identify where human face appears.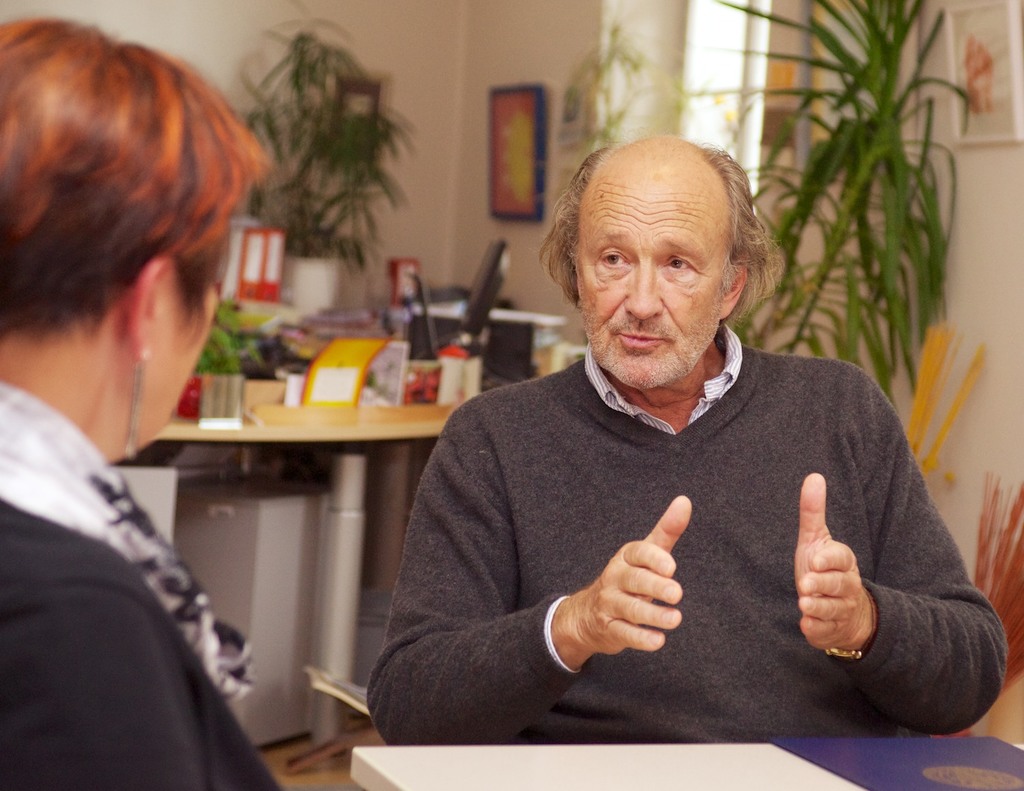
Appears at {"x1": 573, "y1": 174, "x2": 725, "y2": 385}.
